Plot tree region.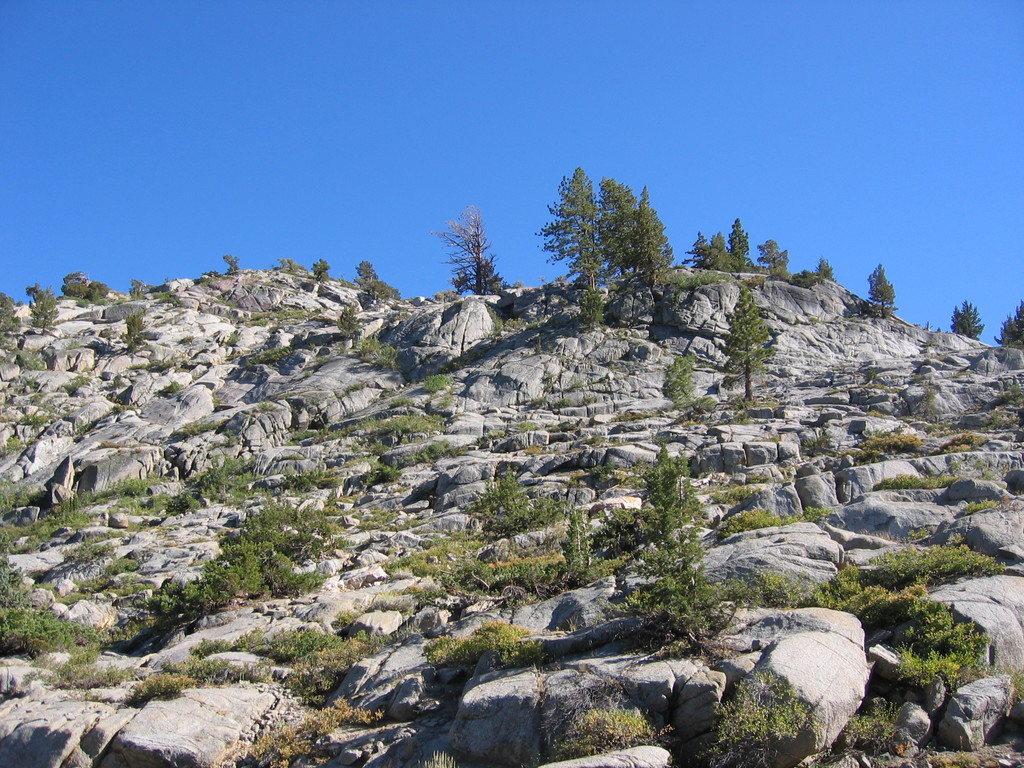
Plotted at rect(961, 298, 984, 343).
